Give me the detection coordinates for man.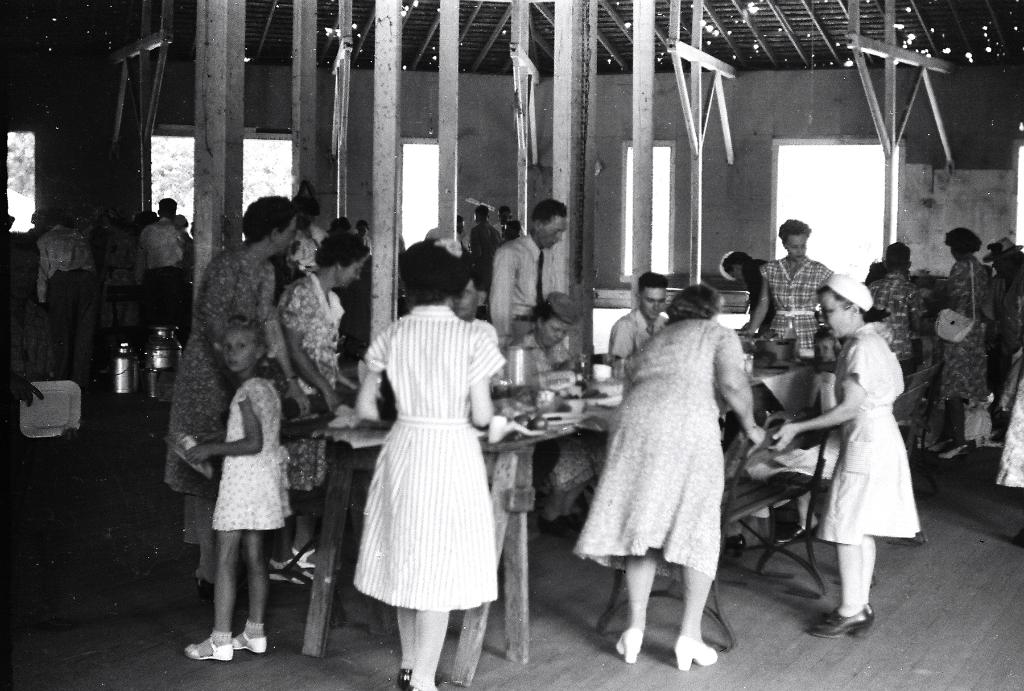
x1=984, y1=235, x2=1023, y2=405.
